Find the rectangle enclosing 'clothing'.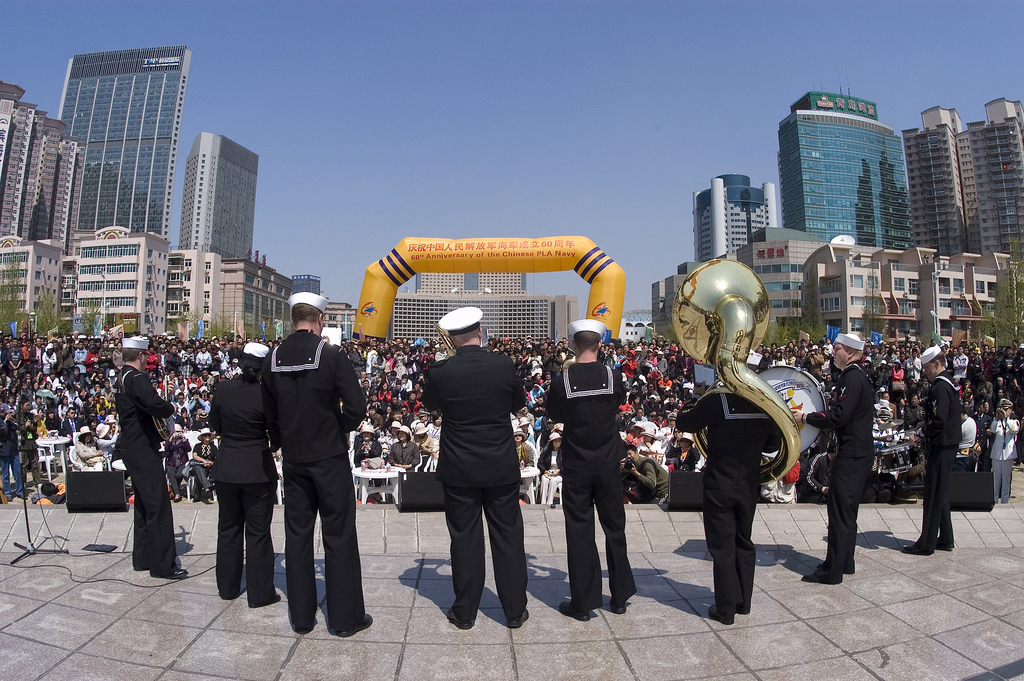
BBox(675, 377, 781, 618).
